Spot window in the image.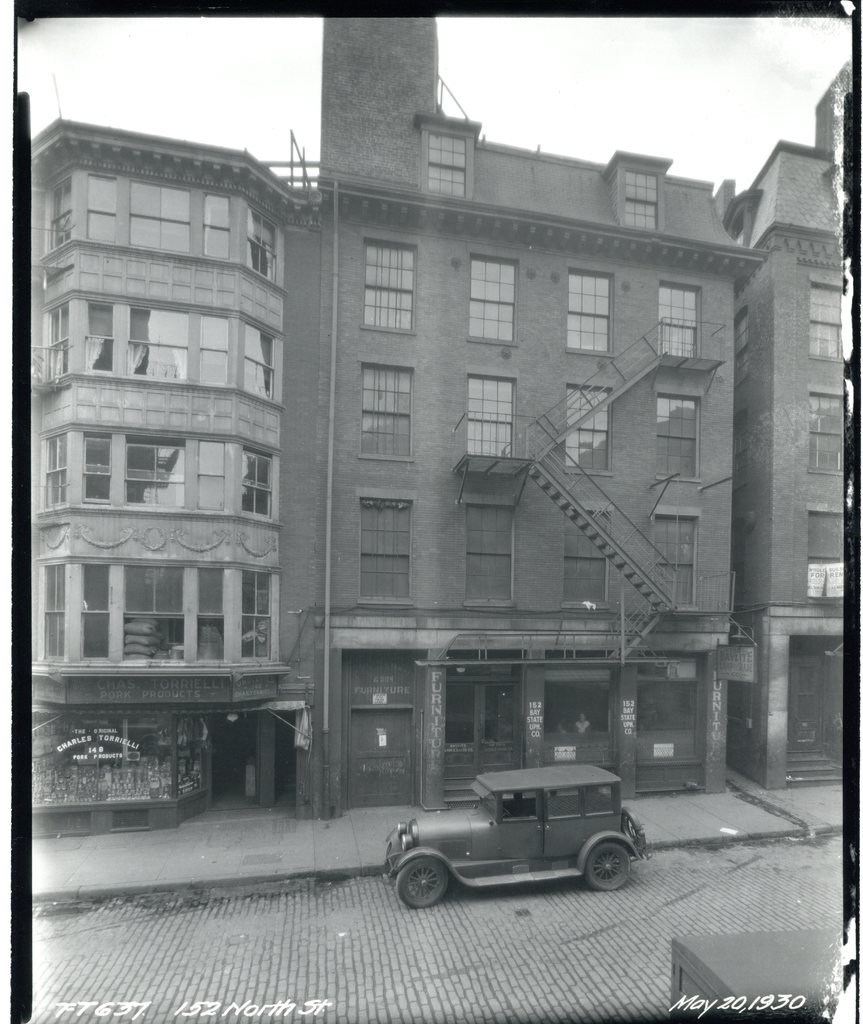
window found at [x1=85, y1=300, x2=117, y2=372].
